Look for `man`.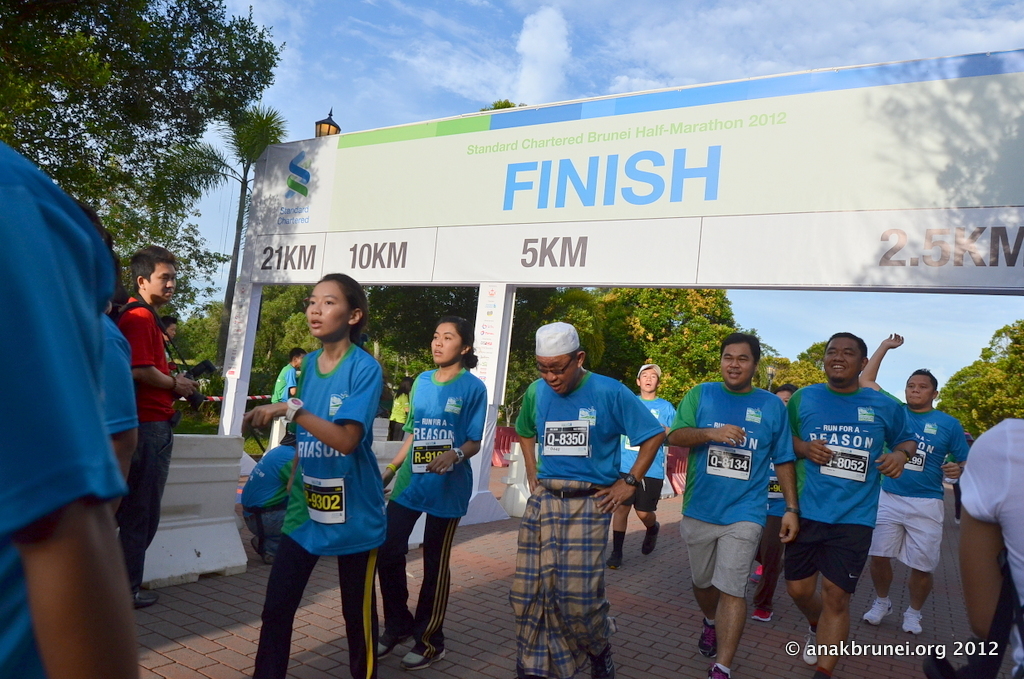
Found: crop(611, 364, 680, 568).
